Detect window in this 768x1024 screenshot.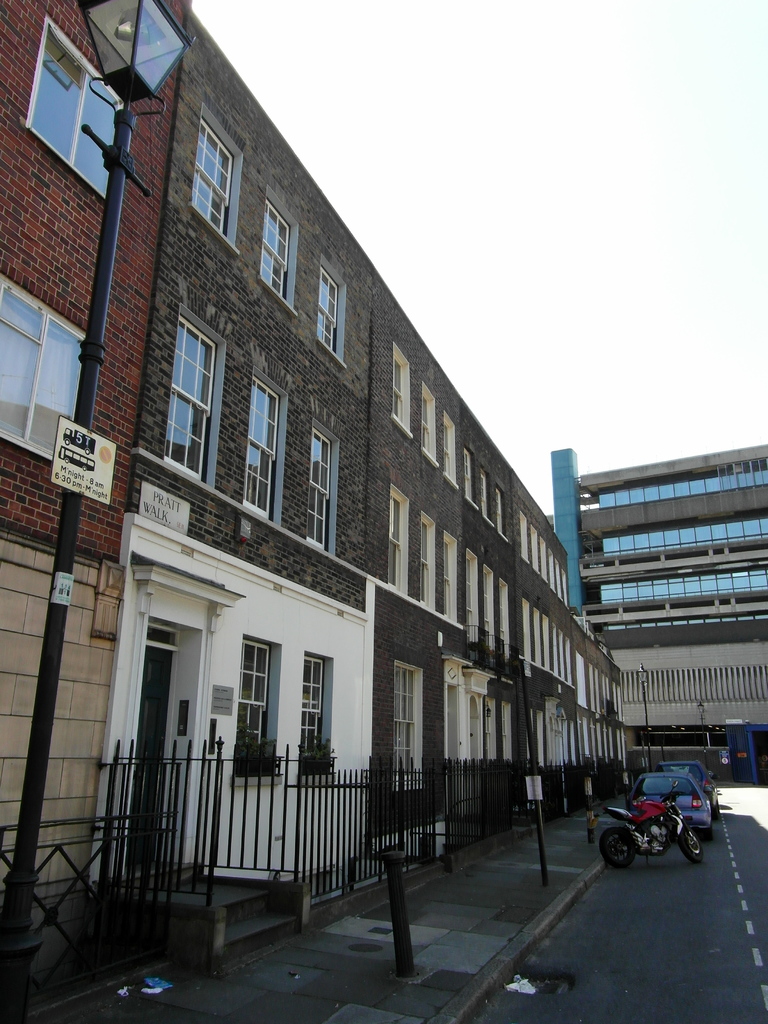
Detection: (x1=417, y1=510, x2=438, y2=612).
